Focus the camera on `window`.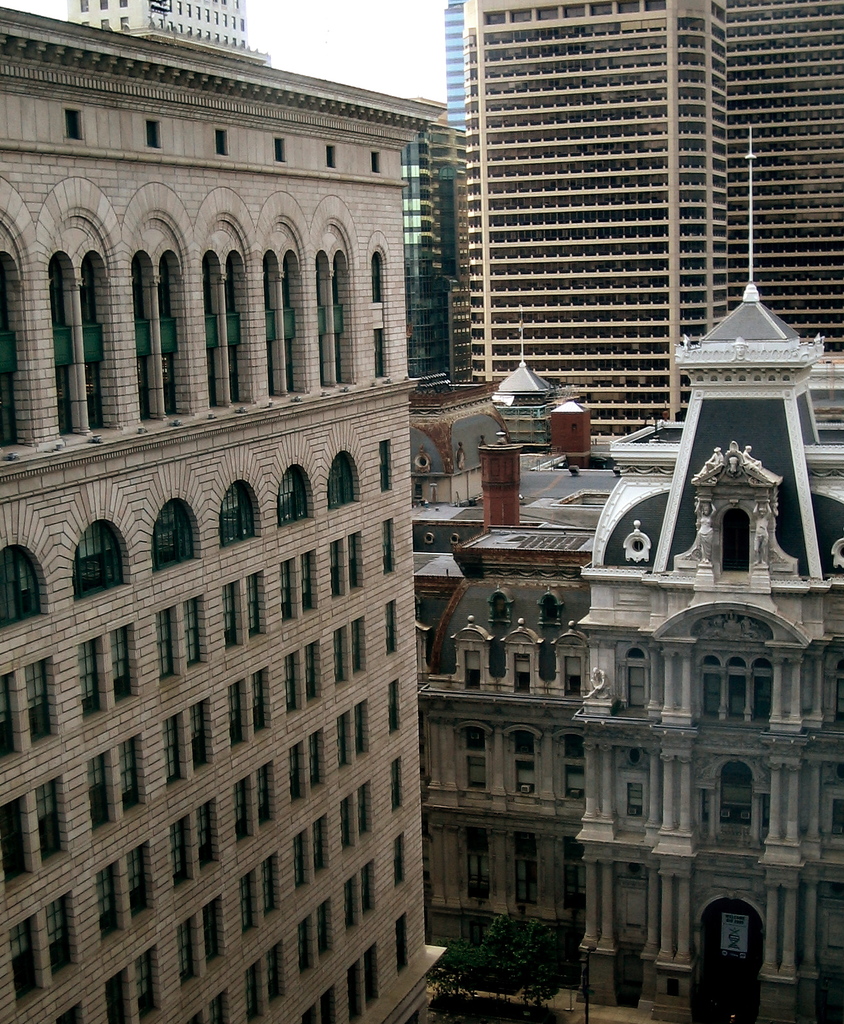
Focus region: left=214, top=32, right=222, bottom=46.
